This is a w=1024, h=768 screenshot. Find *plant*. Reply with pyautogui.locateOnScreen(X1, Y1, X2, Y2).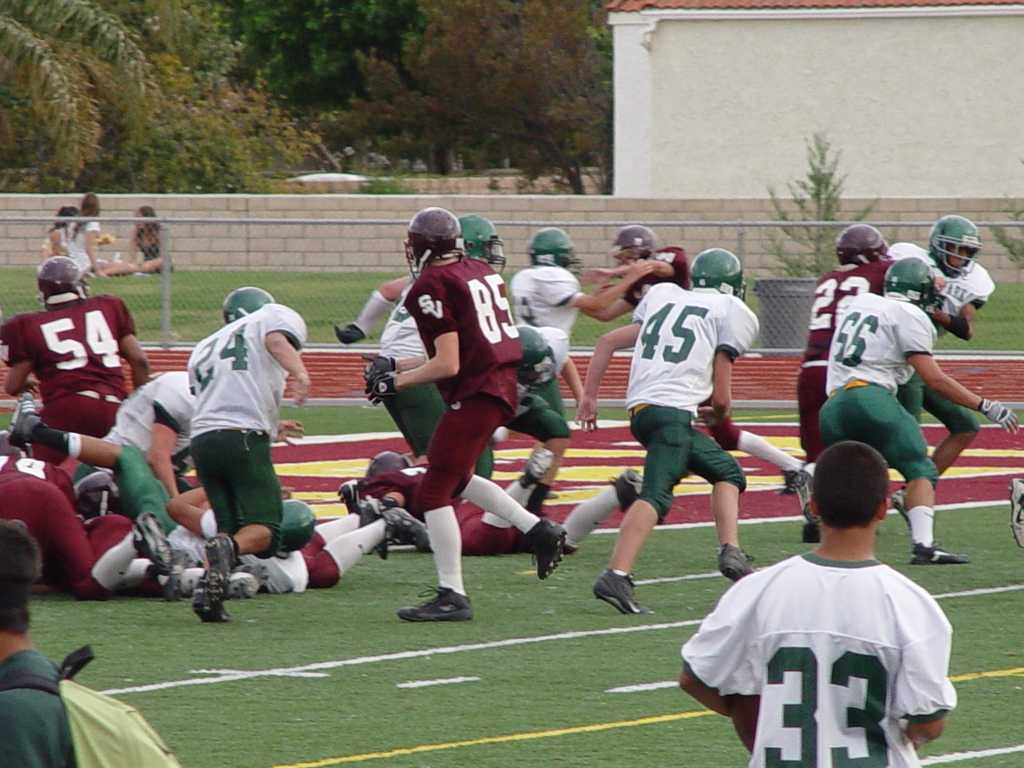
pyautogui.locateOnScreen(762, 103, 896, 264).
